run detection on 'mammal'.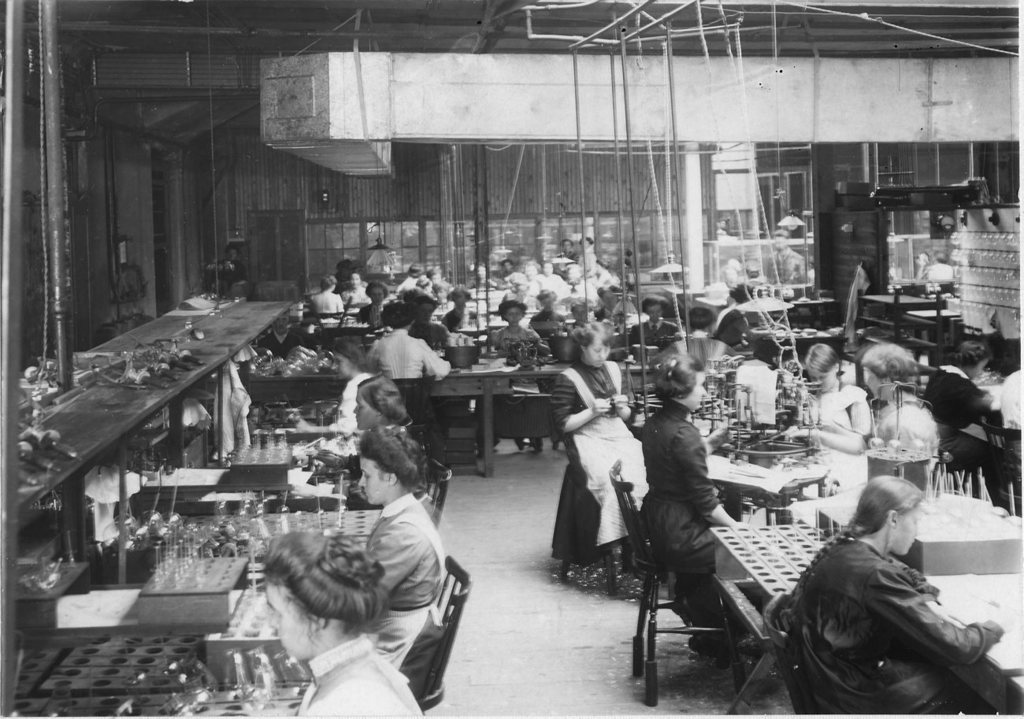
Result: 874 341 940 465.
